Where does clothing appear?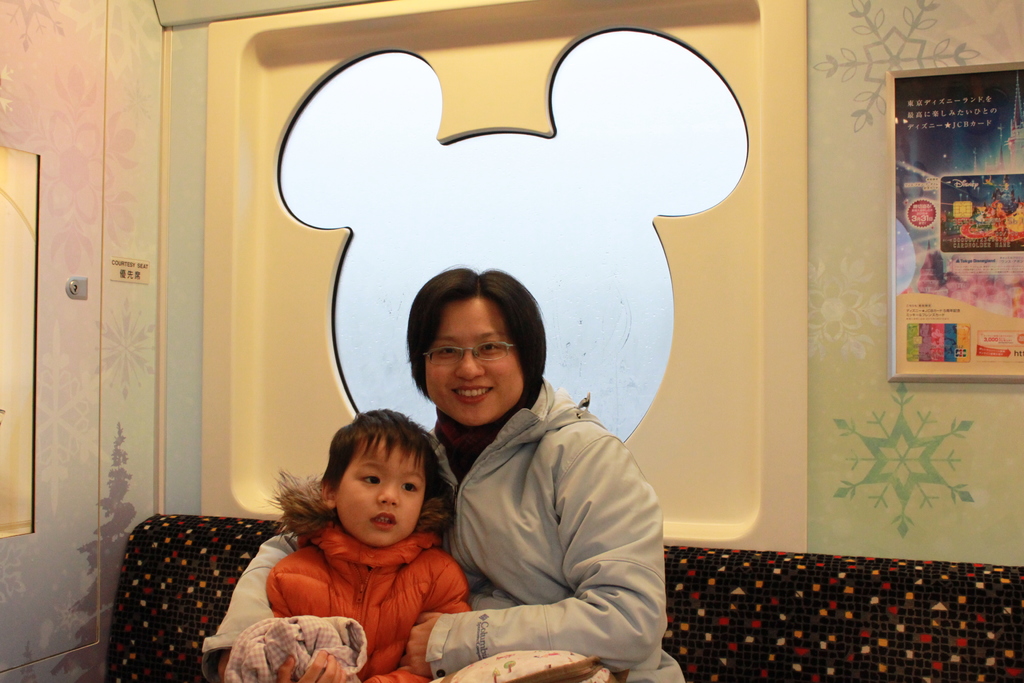
Appears at (x1=201, y1=375, x2=687, y2=682).
